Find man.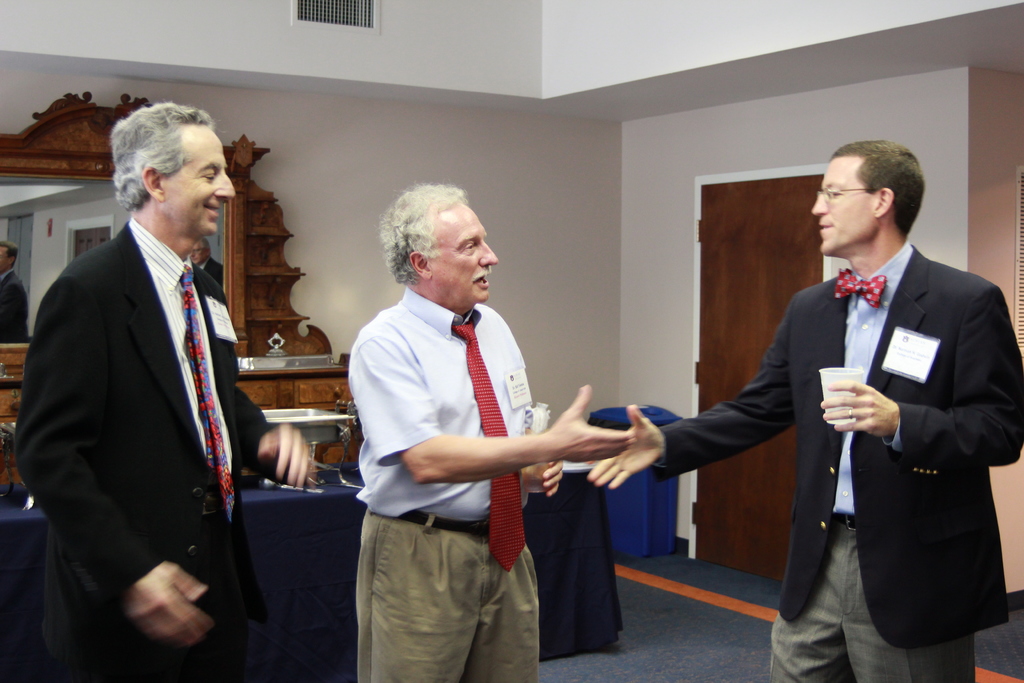
bbox=[24, 96, 287, 675].
